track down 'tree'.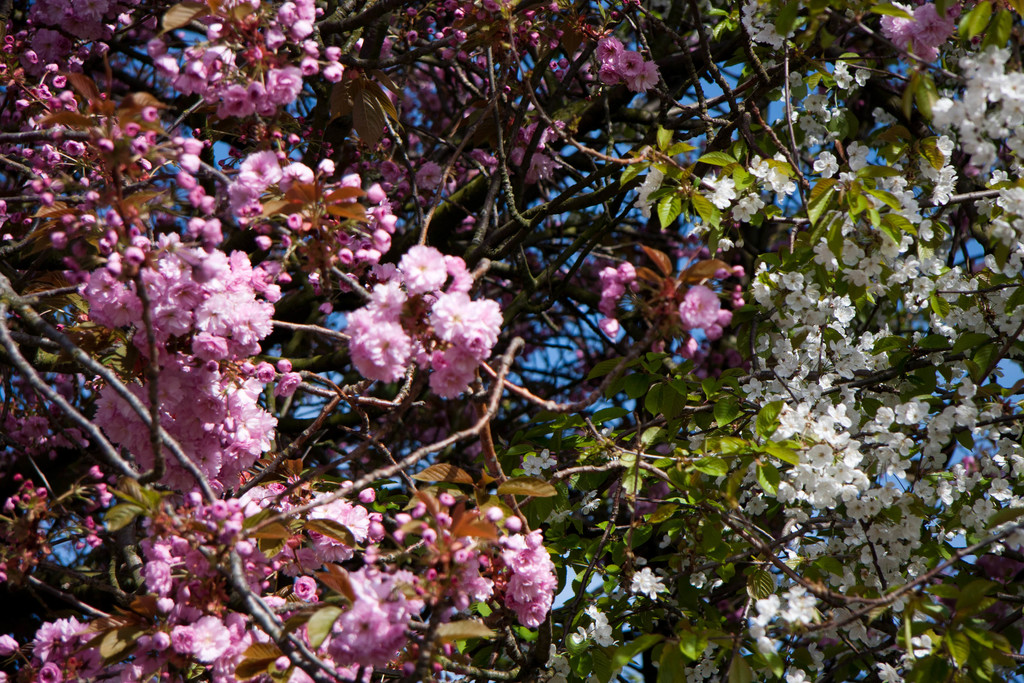
Tracked to [0,0,980,682].
